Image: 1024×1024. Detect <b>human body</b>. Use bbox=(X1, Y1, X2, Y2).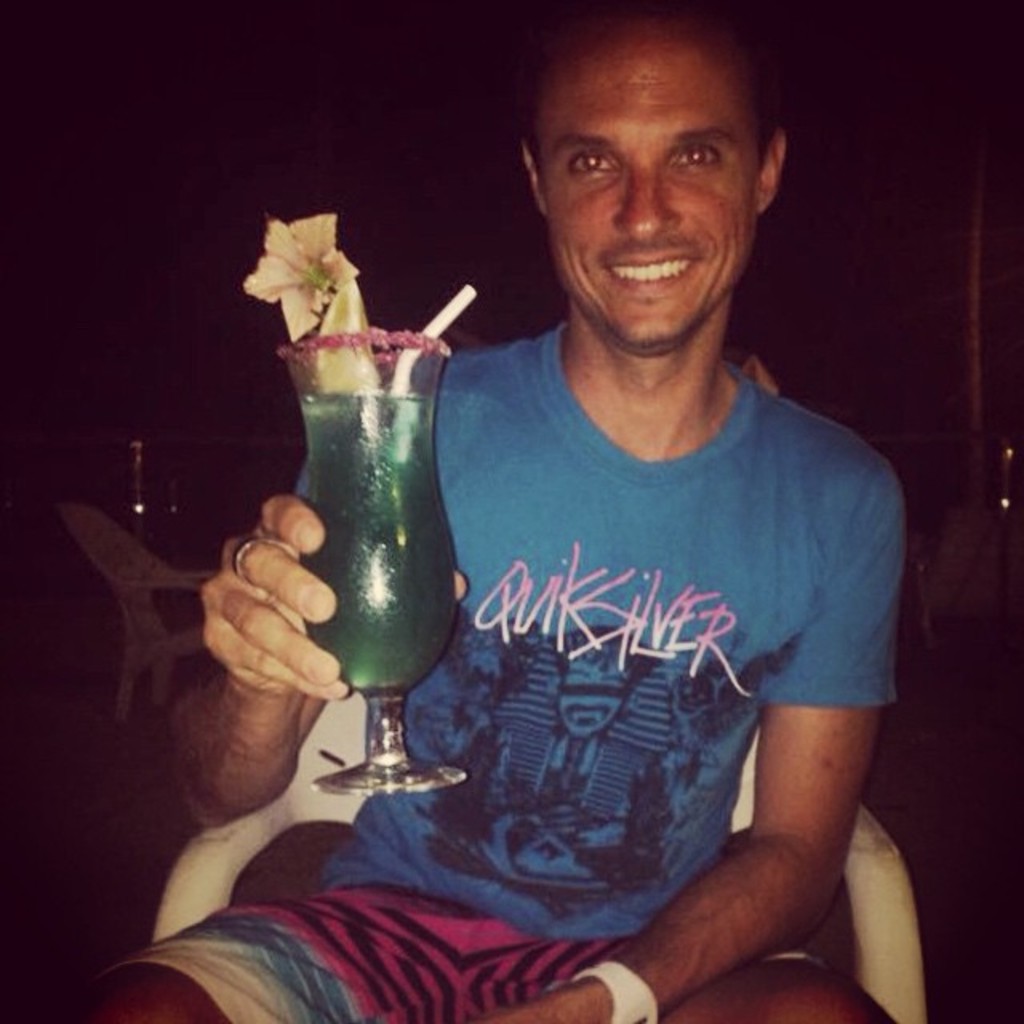
bbox=(110, 45, 870, 982).
